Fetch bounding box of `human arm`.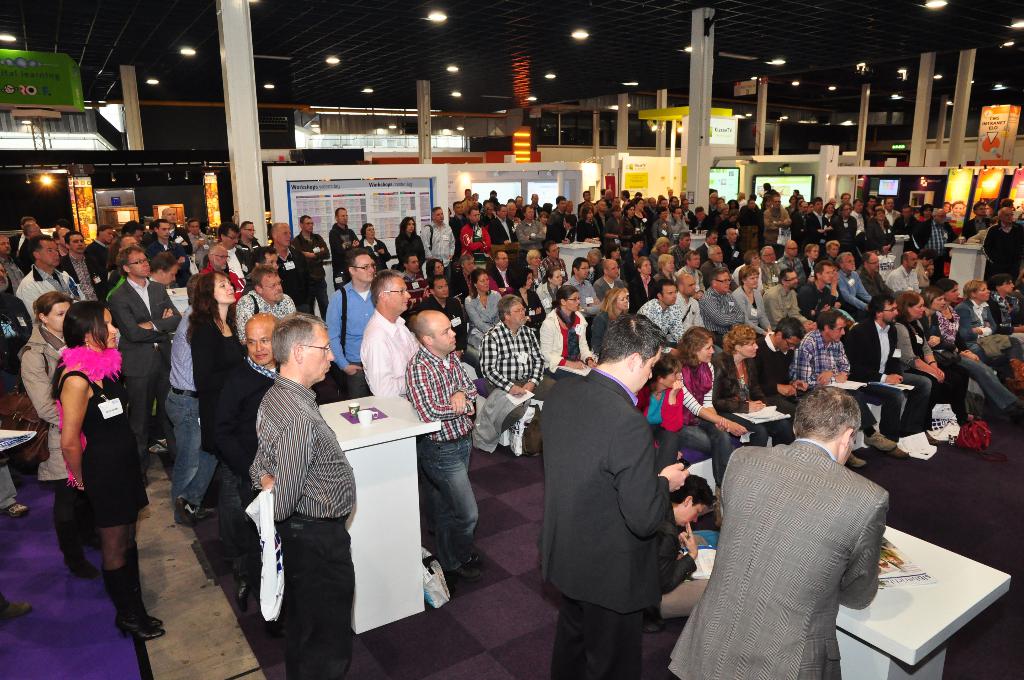
Bbox: [left=757, top=353, right=797, bottom=400].
